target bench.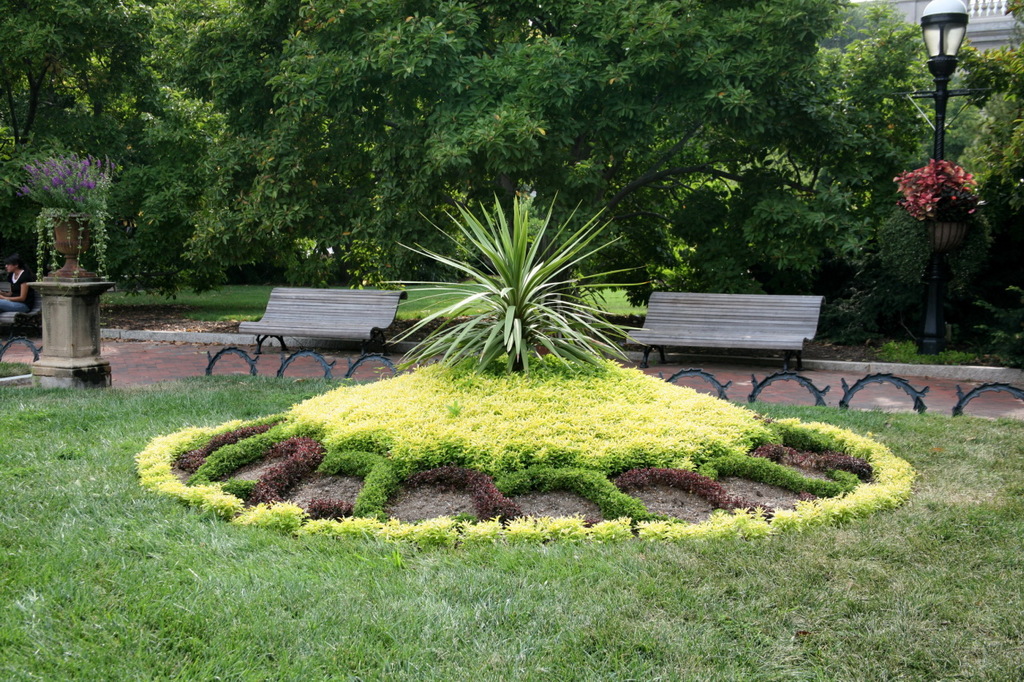
Target region: 206,274,418,381.
